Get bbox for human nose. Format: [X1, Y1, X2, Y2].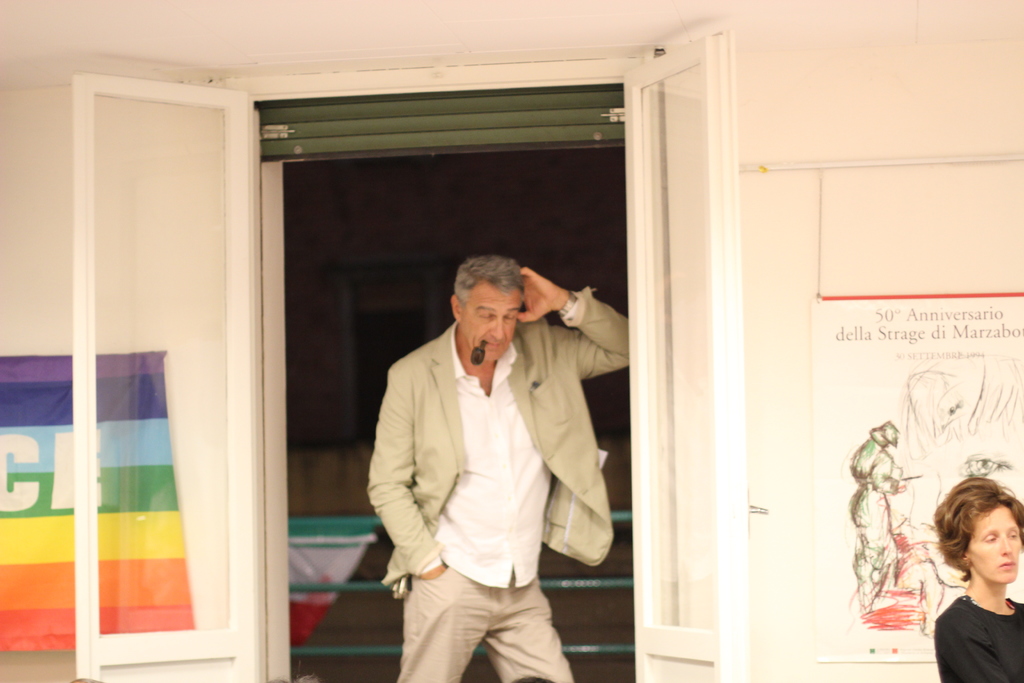
[488, 318, 506, 344].
